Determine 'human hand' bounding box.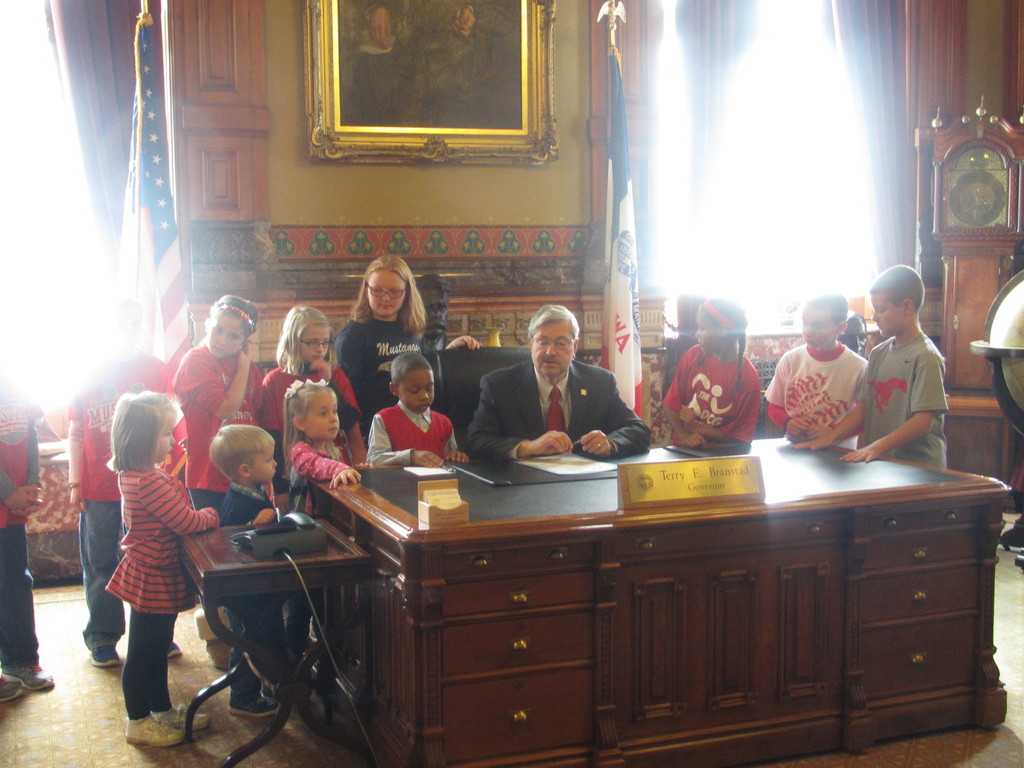
Determined: 577 429 613 457.
